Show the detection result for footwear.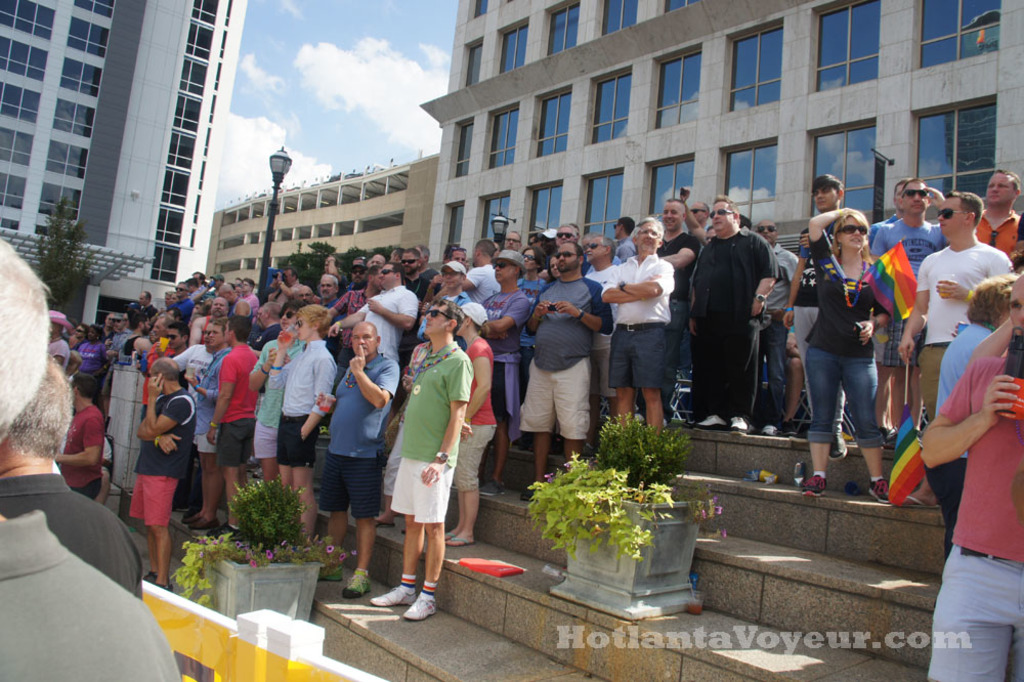
<box>440,525,458,542</box>.
